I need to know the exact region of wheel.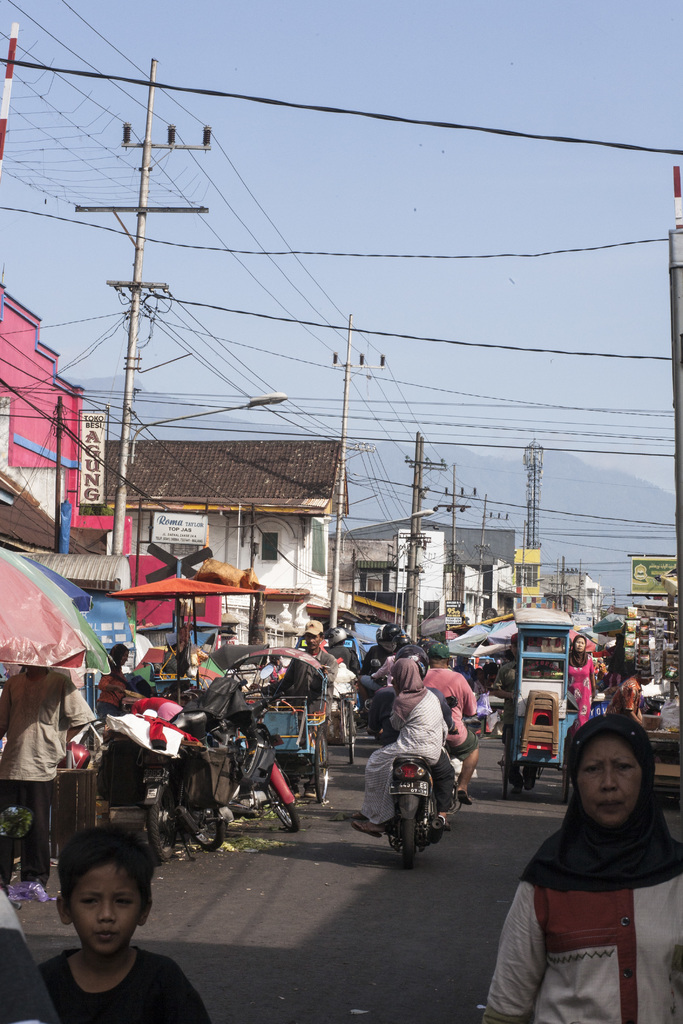
Region: x1=501, y1=750, x2=509, y2=801.
